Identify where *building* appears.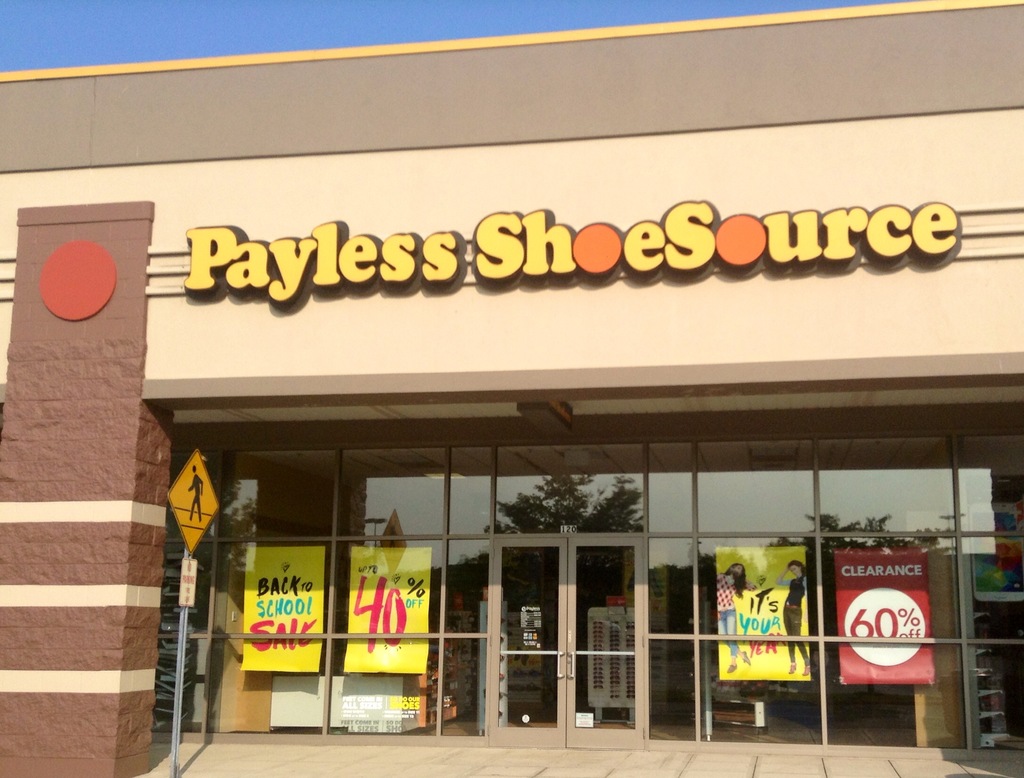
Appears at region(0, 3, 1023, 777).
